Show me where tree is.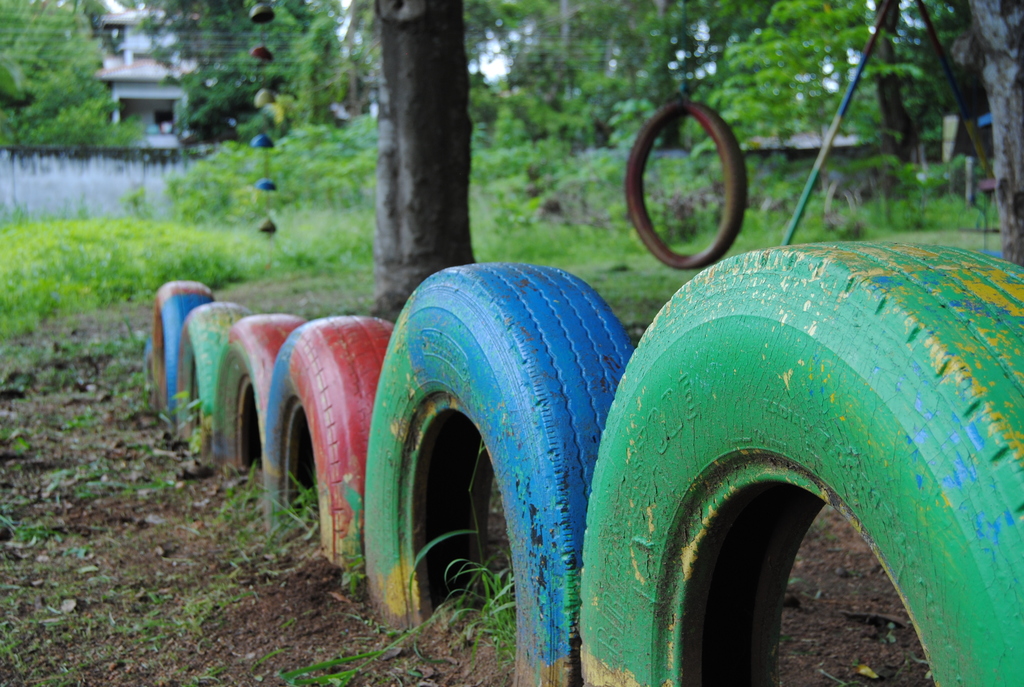
tree is at (0,0,114,158).
